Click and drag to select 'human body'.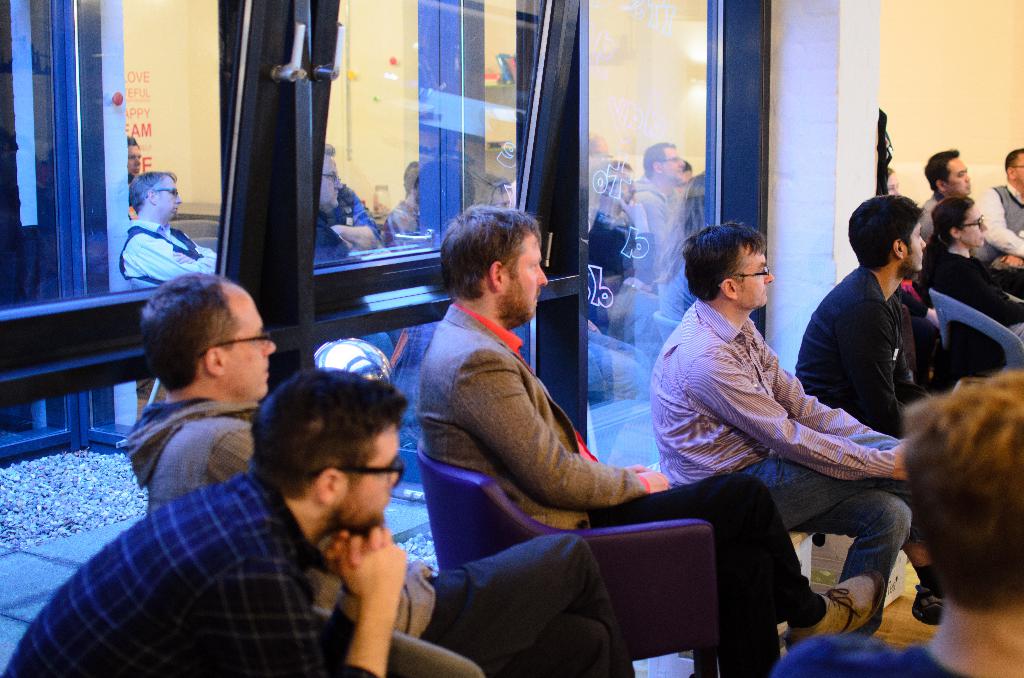
Selection: (left=922, top=190, right=1023, bottom=341).
